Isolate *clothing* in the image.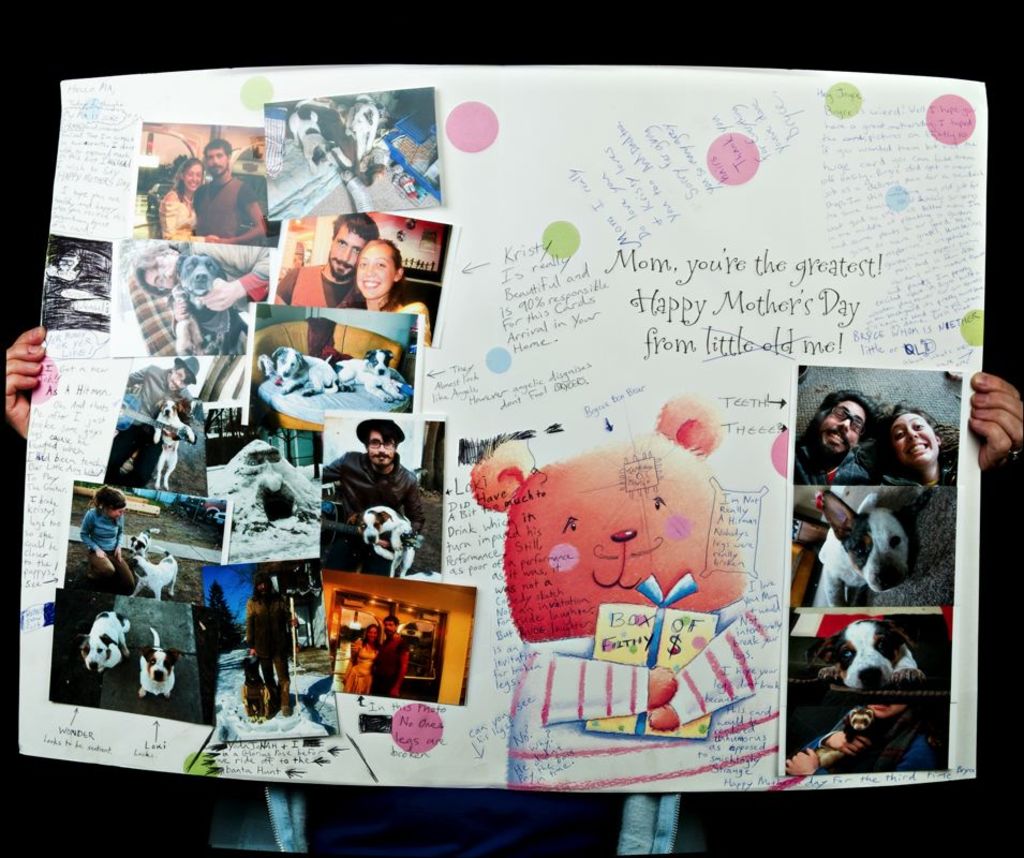
Isolated region: [x1=246, y1=591, x2=293, y2=709].
